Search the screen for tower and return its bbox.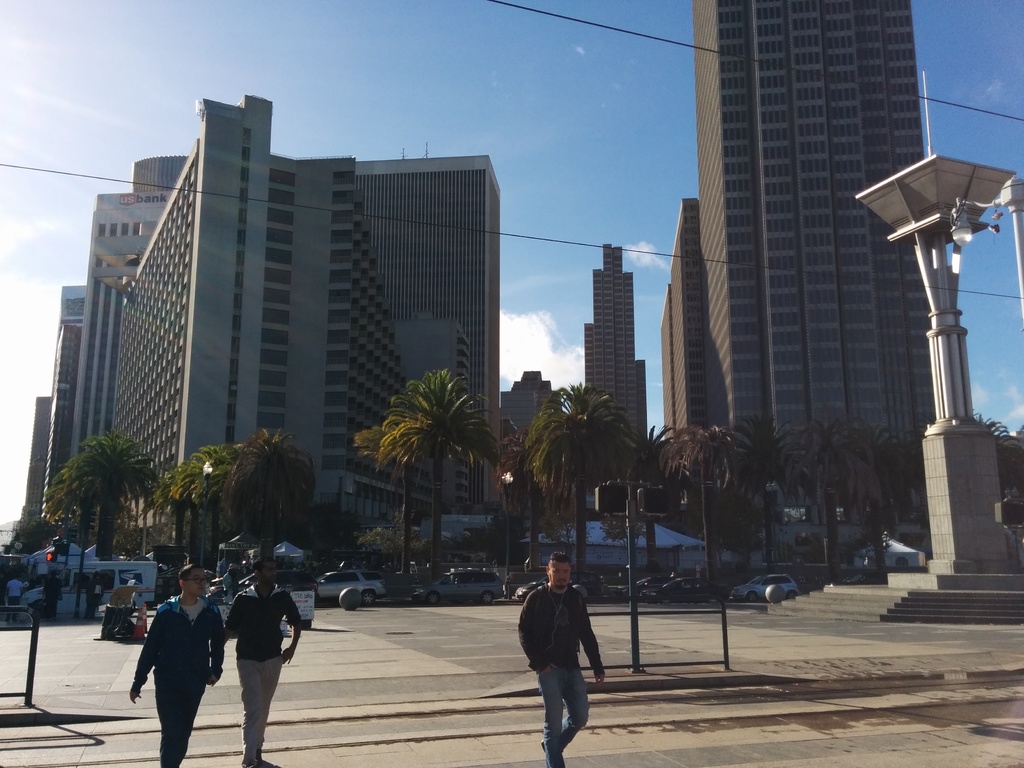
Found: bbox=[490, 365, 568, 527].
